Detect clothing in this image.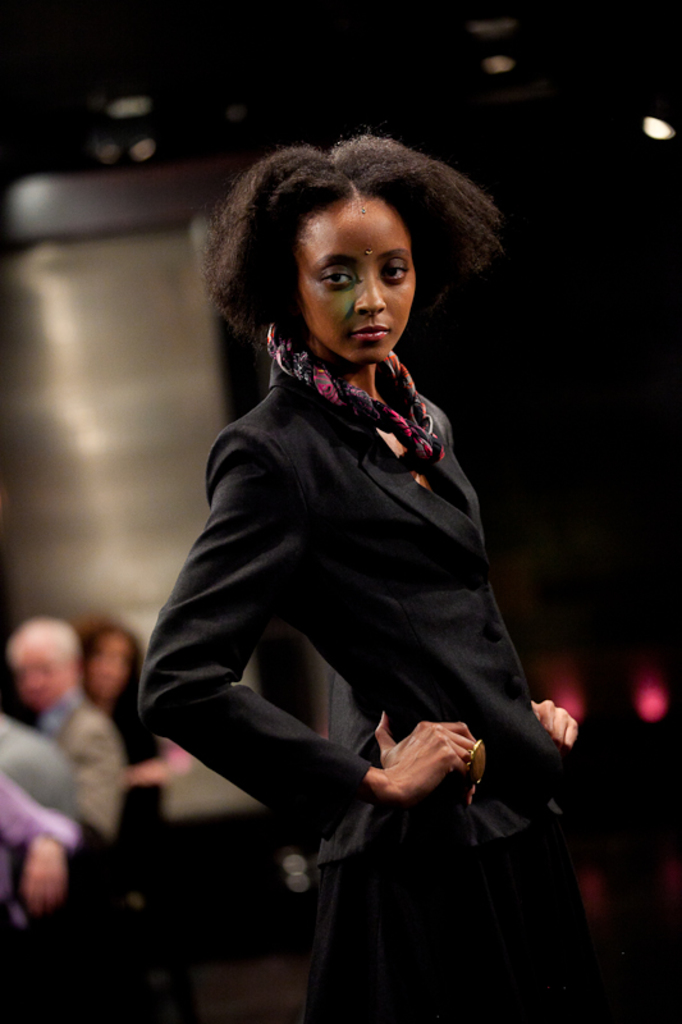
Detection: (52, 696, 131, 836).
